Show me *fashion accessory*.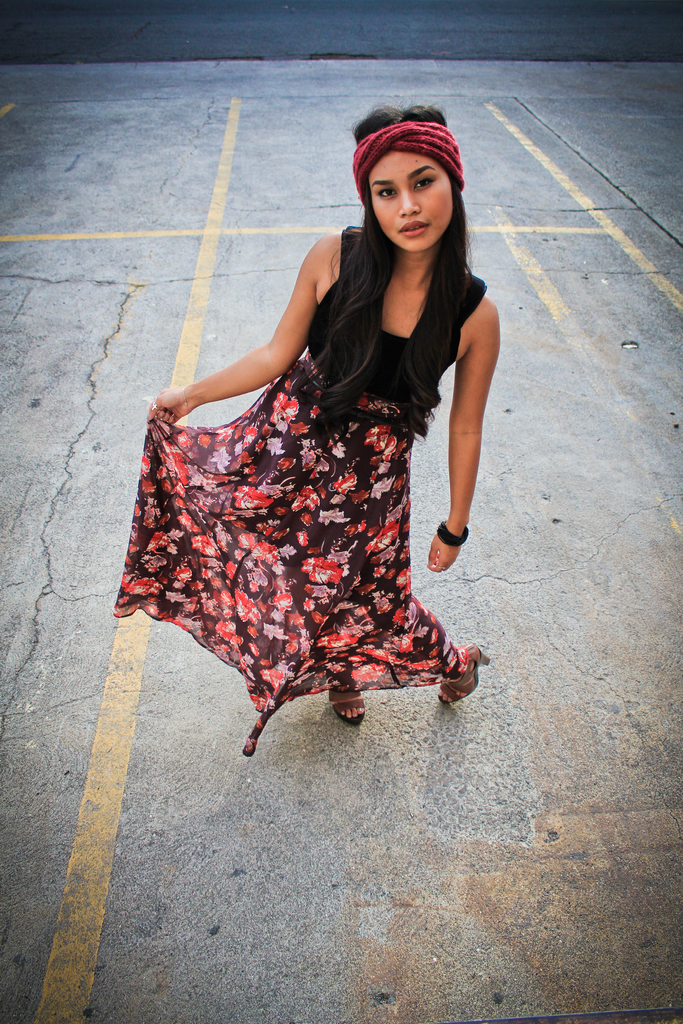
*fashion accessory* is here: {"x1": 152, "y1": 399, "x2": 159, "y2": 410}.
